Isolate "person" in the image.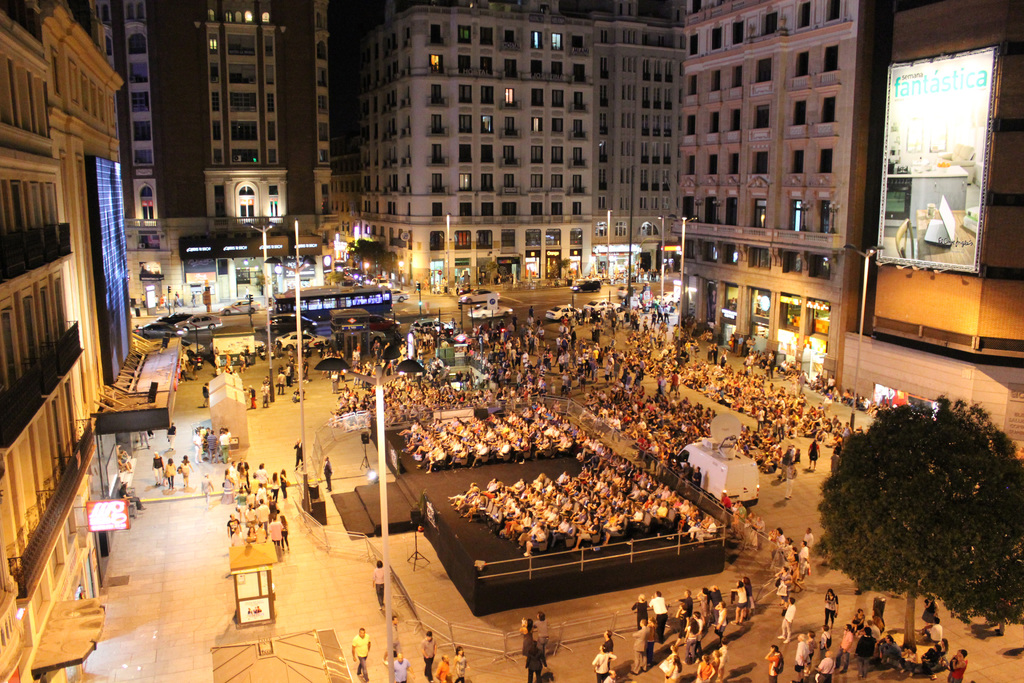
Isolated region: box=[901, 396, 910, 421].
